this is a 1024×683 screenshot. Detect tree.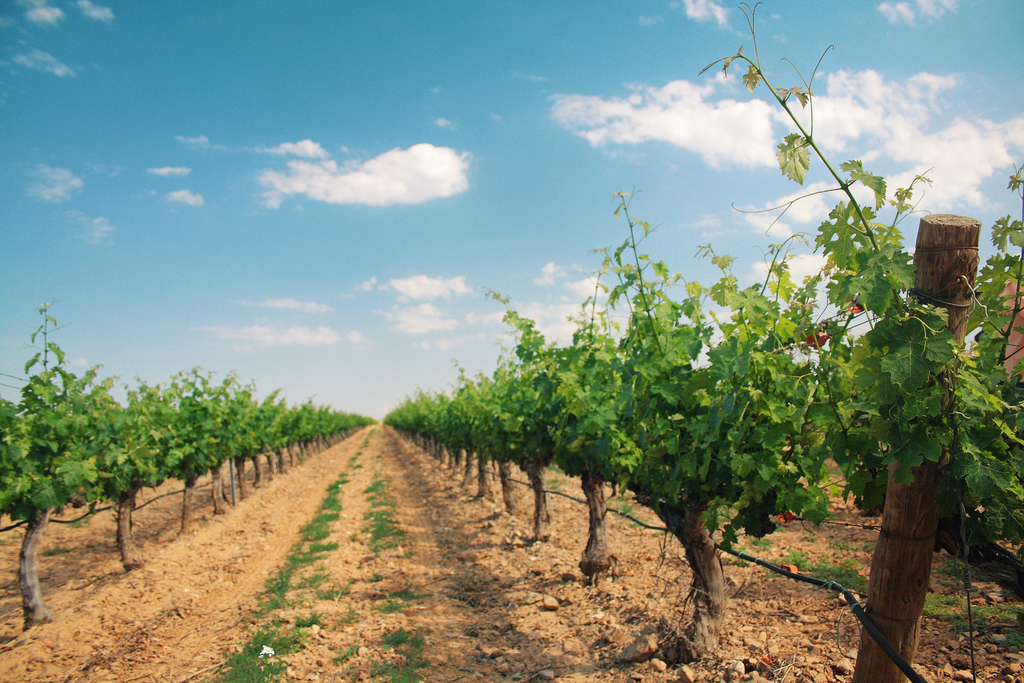
select_region(514, 261, 699, 570).
